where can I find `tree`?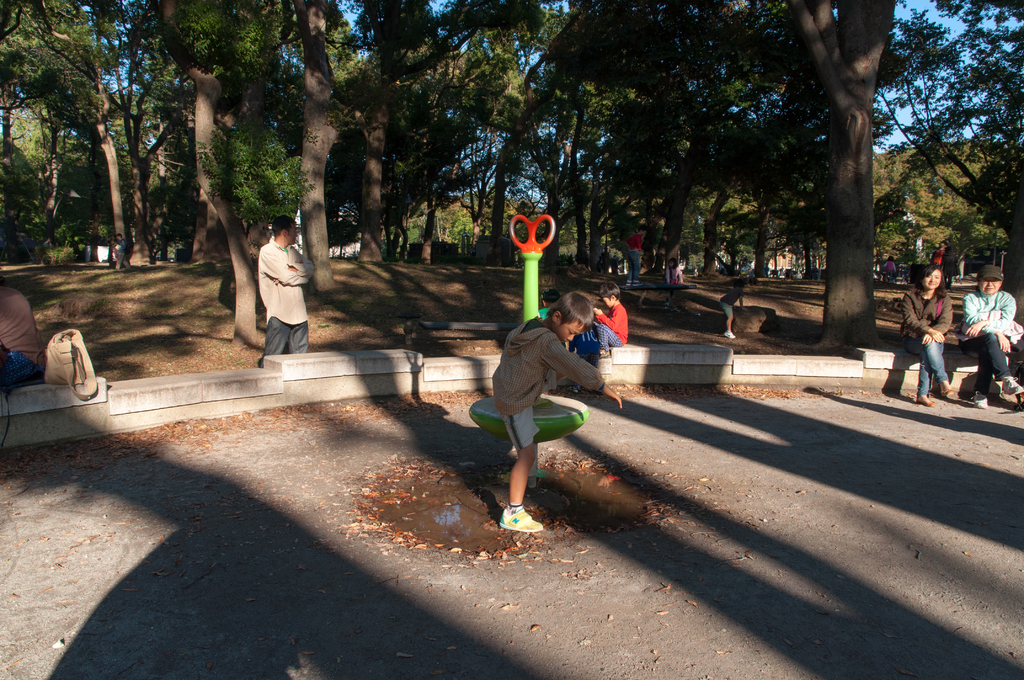
You can find it at crop(726, 8, 970, 332).
